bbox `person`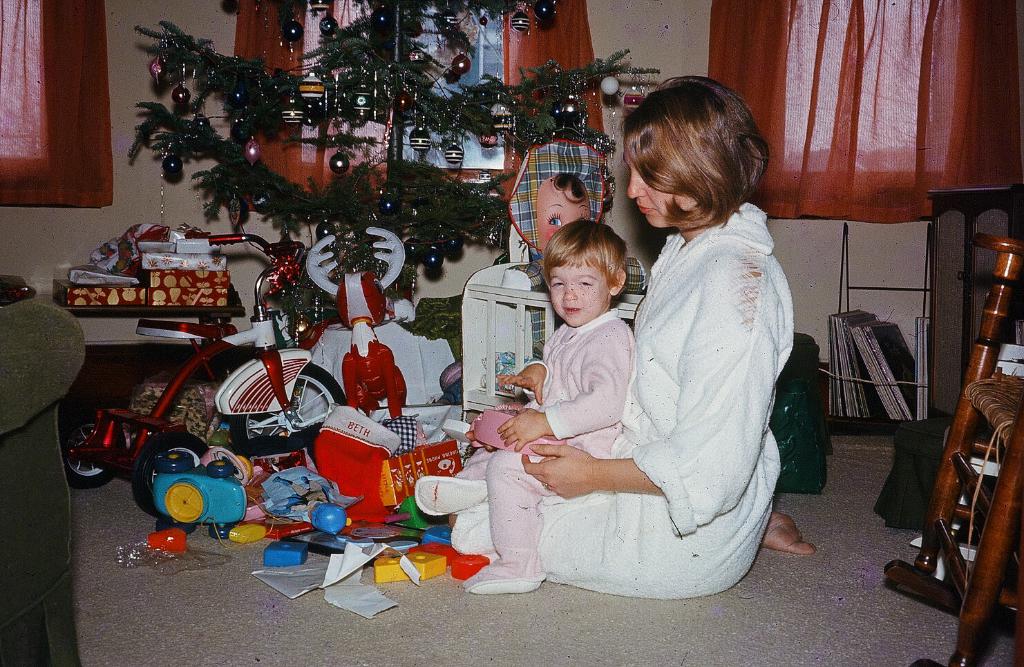
BBox(444, 74, 797, 598)
